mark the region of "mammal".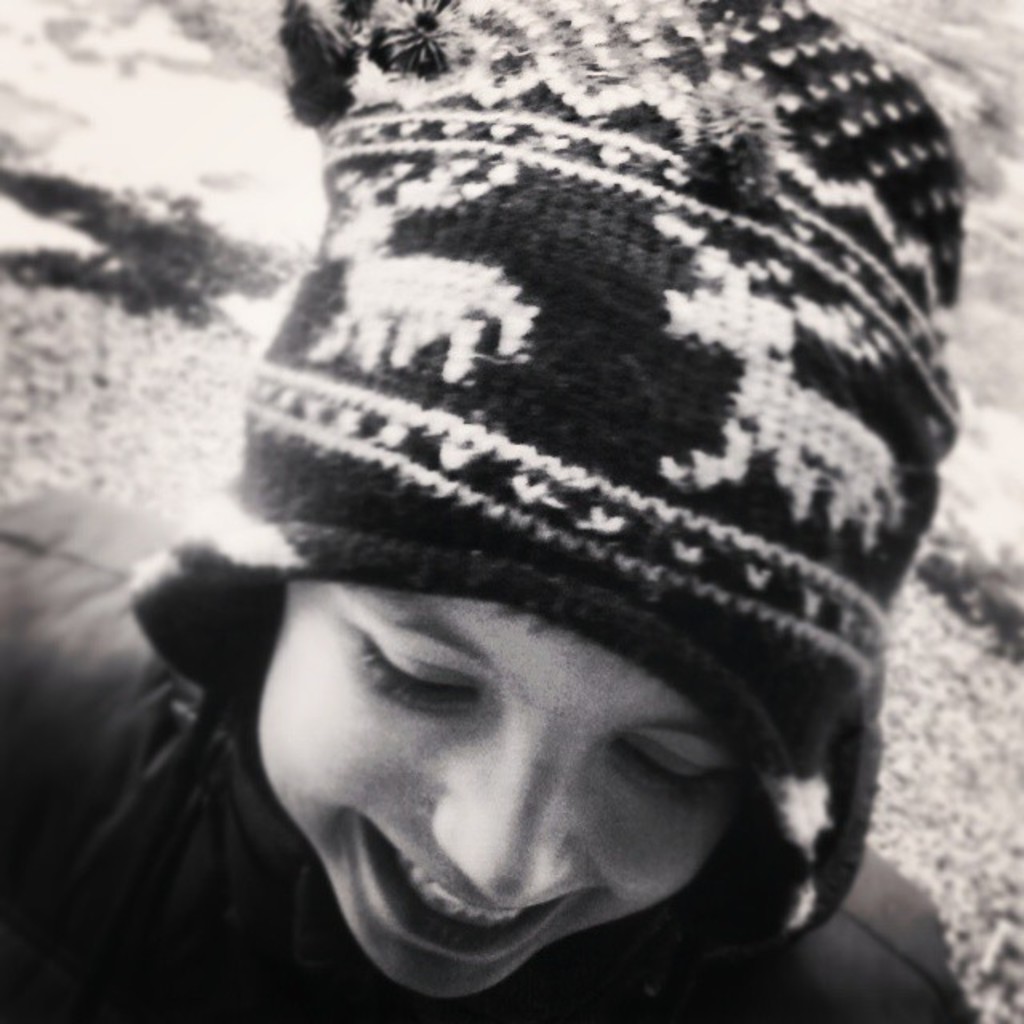
Region: box=[0, 0, 994, 1022].
